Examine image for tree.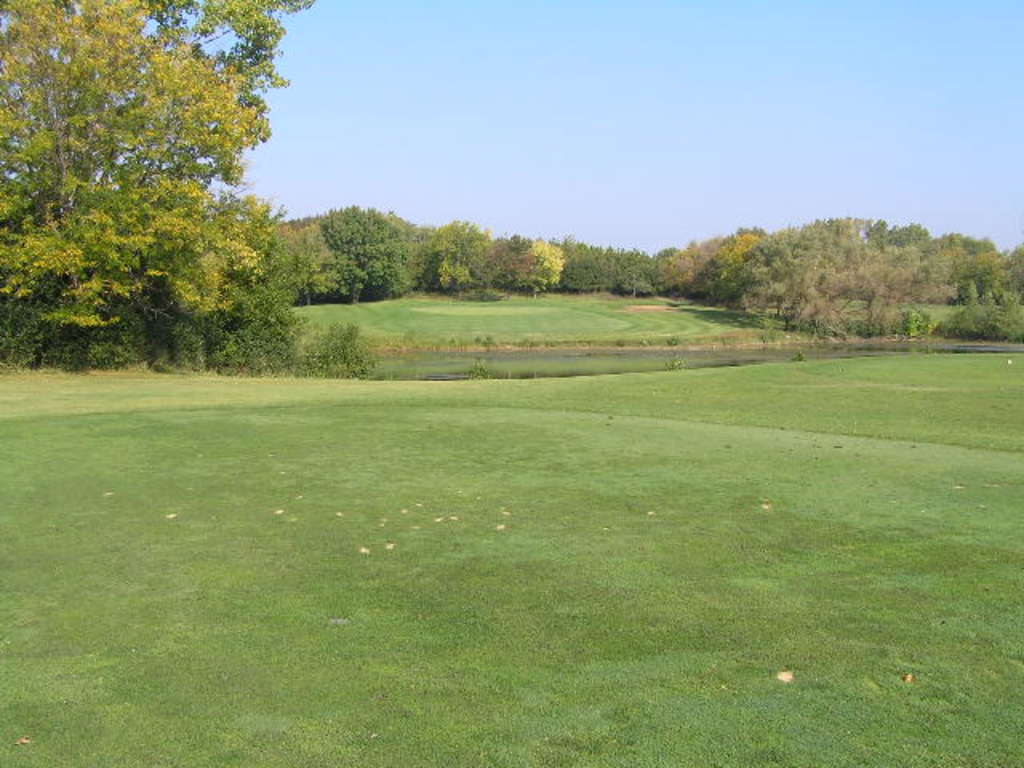
Examination result: select_region(0, 0, 296, 382).
